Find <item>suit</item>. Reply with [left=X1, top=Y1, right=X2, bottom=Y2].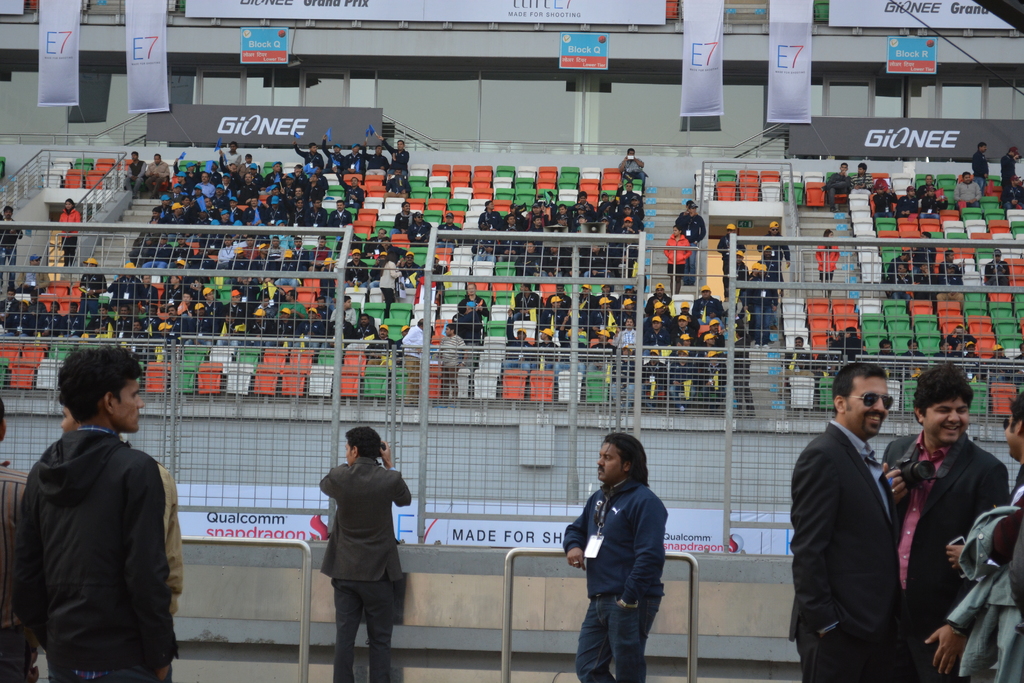
[left=879, top=432, right=1010, bottom=682].
